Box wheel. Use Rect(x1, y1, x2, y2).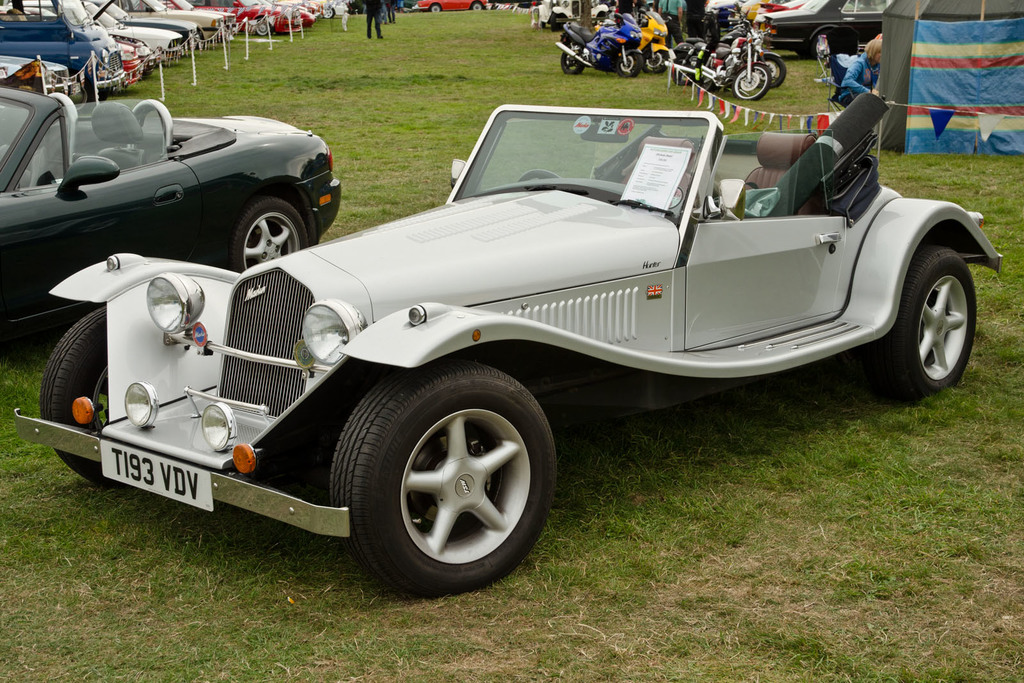
Rect(754, 45, 787, 86).
